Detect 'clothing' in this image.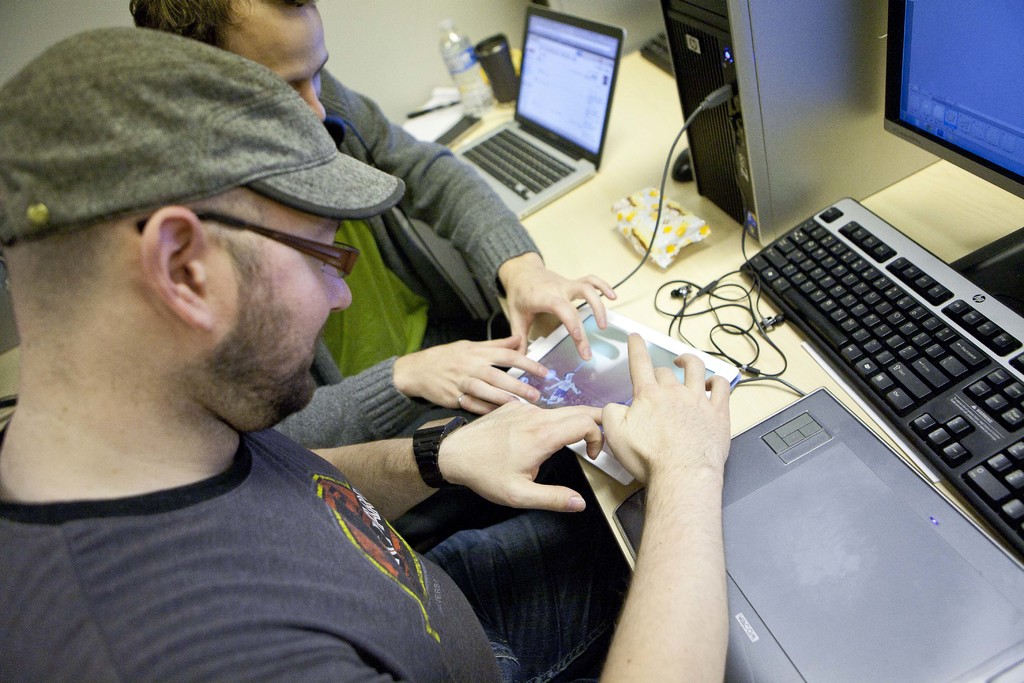
Detection: x1=272 y1=69 x2=546 y2=553.
